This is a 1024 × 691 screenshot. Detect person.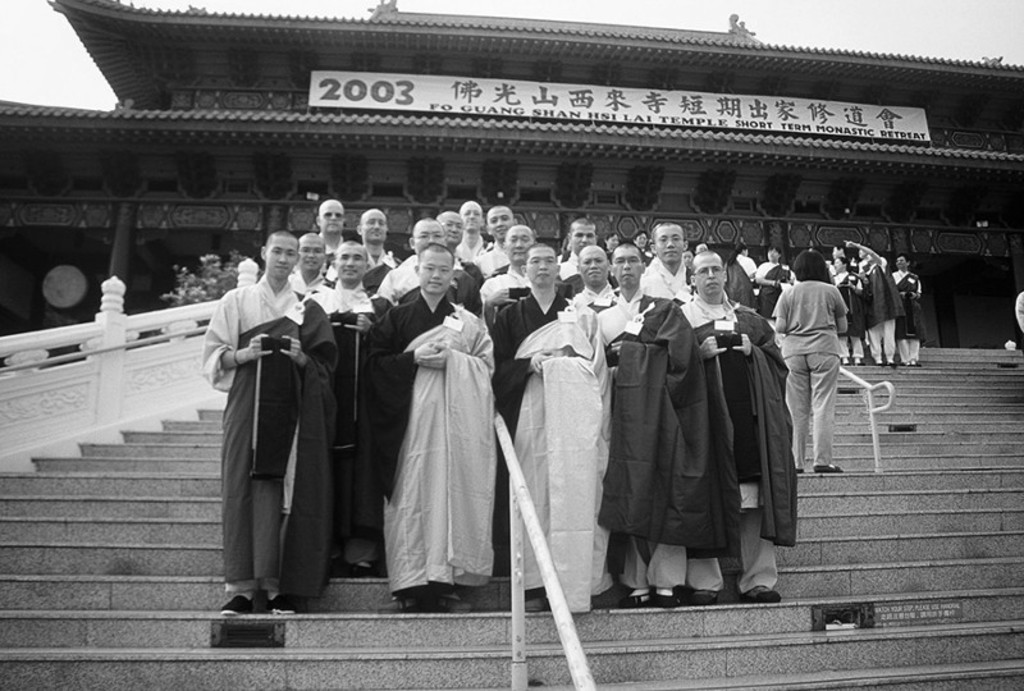
box=[476, 207, 520, 276].
